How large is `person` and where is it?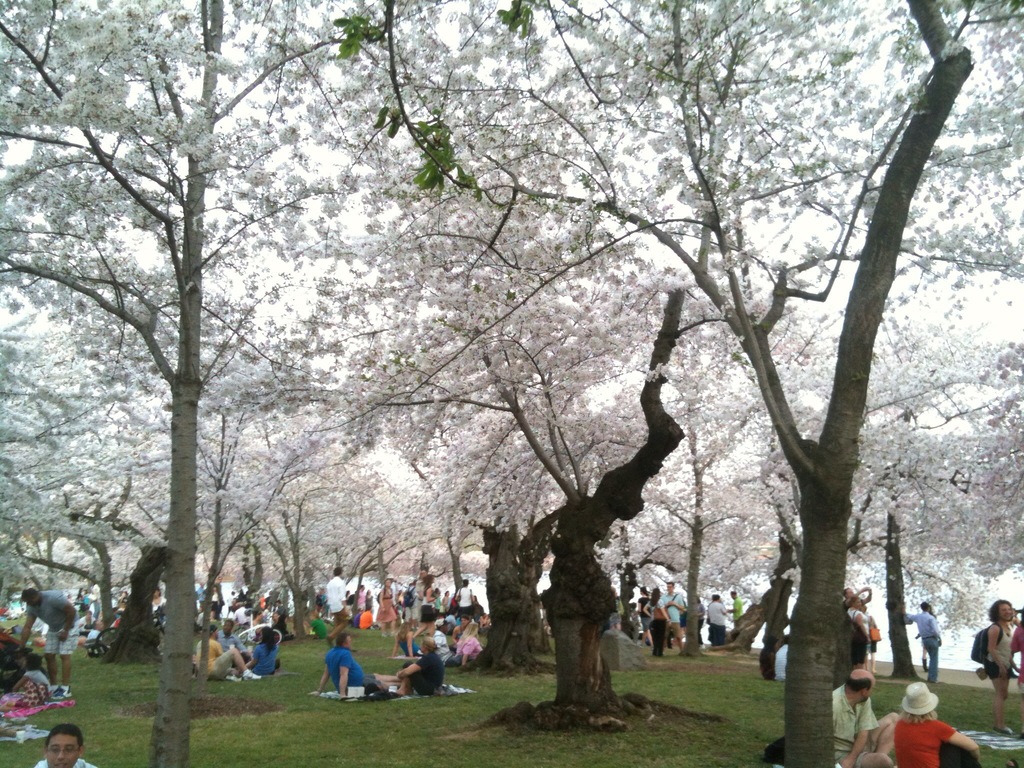
Bounding box: BBox(984, 599, 1023, 728).
